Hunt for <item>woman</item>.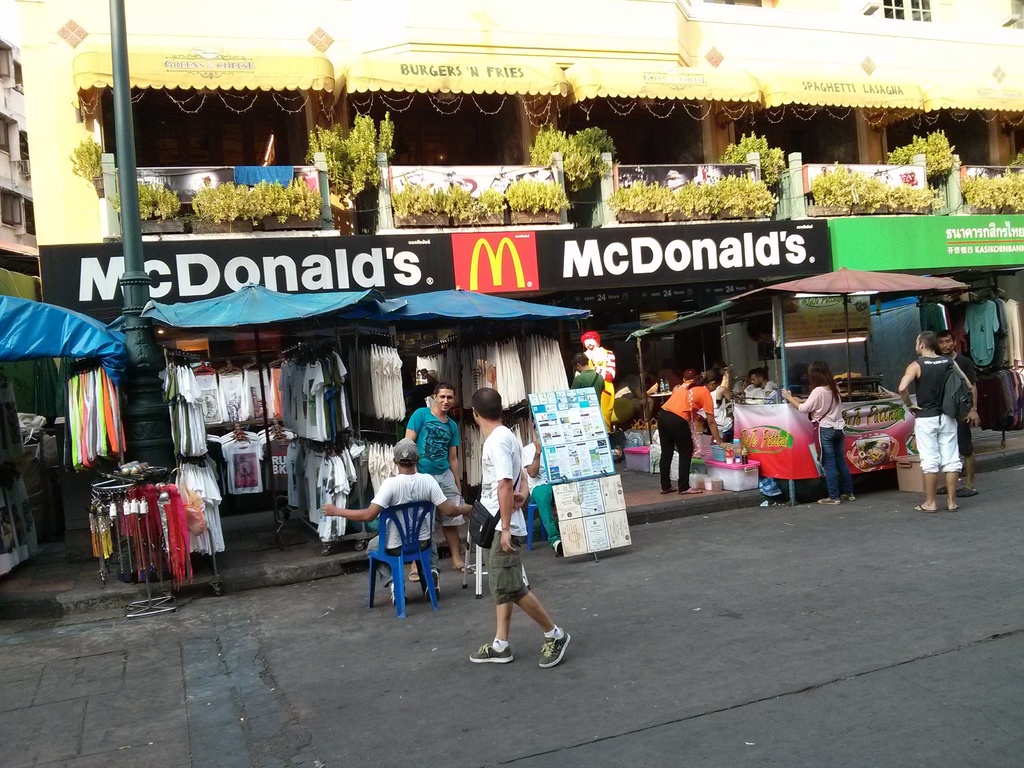
Hunted down at left=784, top=360, right=856, bottom=504.
